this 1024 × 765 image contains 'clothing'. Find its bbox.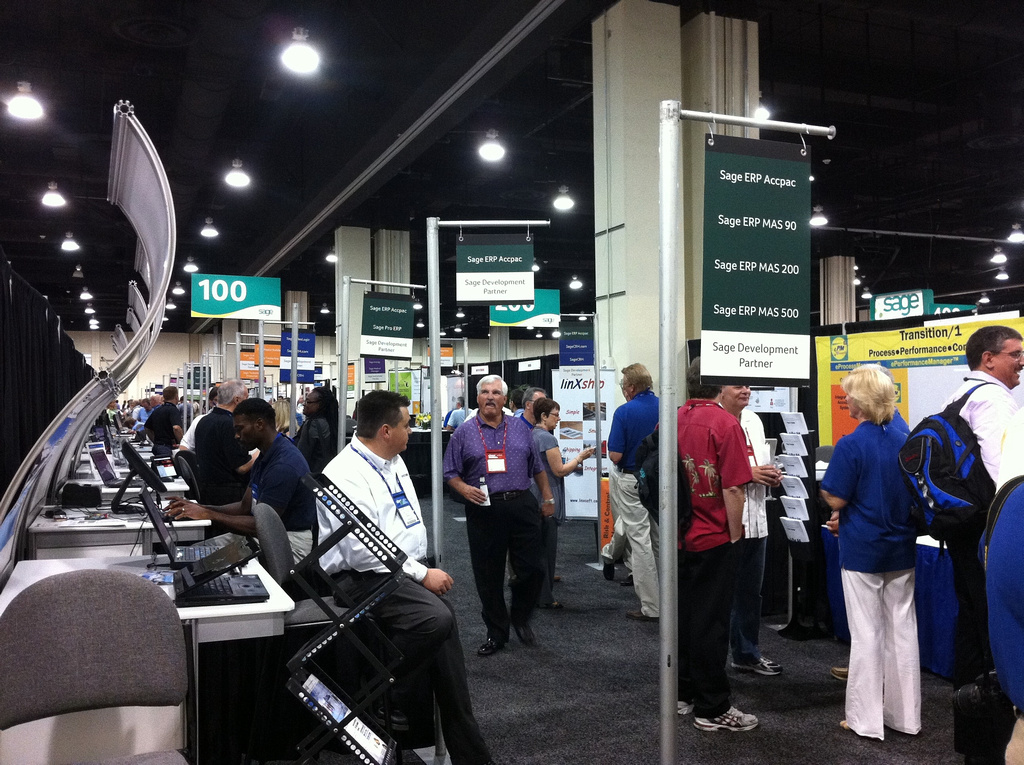
crop(314, 427, 492, 764).
